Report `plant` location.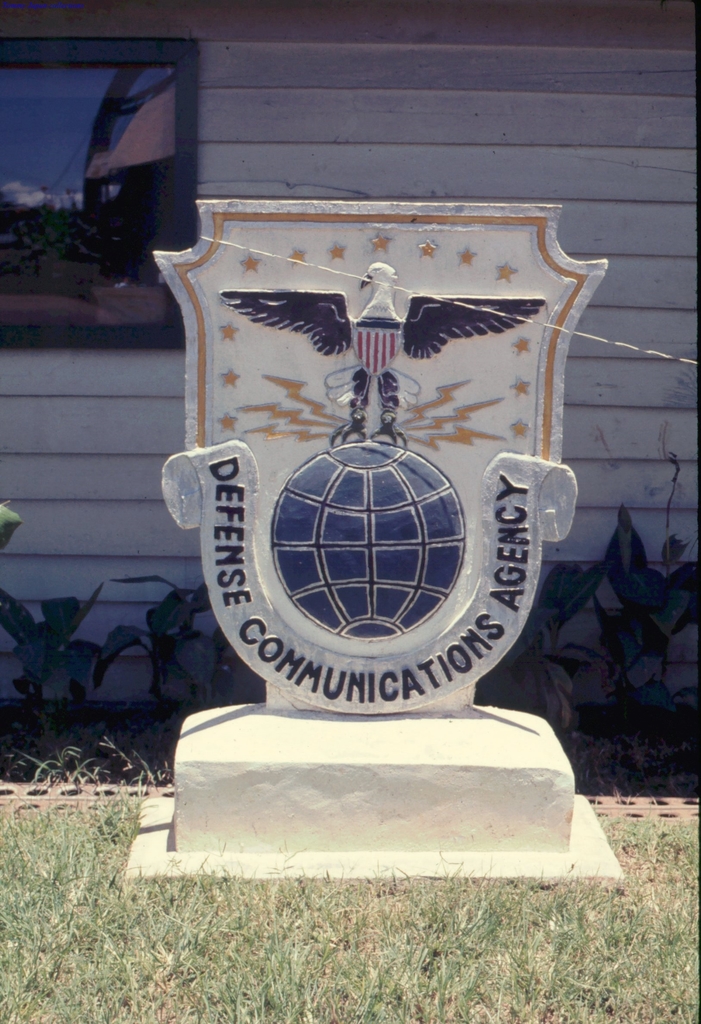
Report: [left=0, top=582, right=103, bottom=729].
